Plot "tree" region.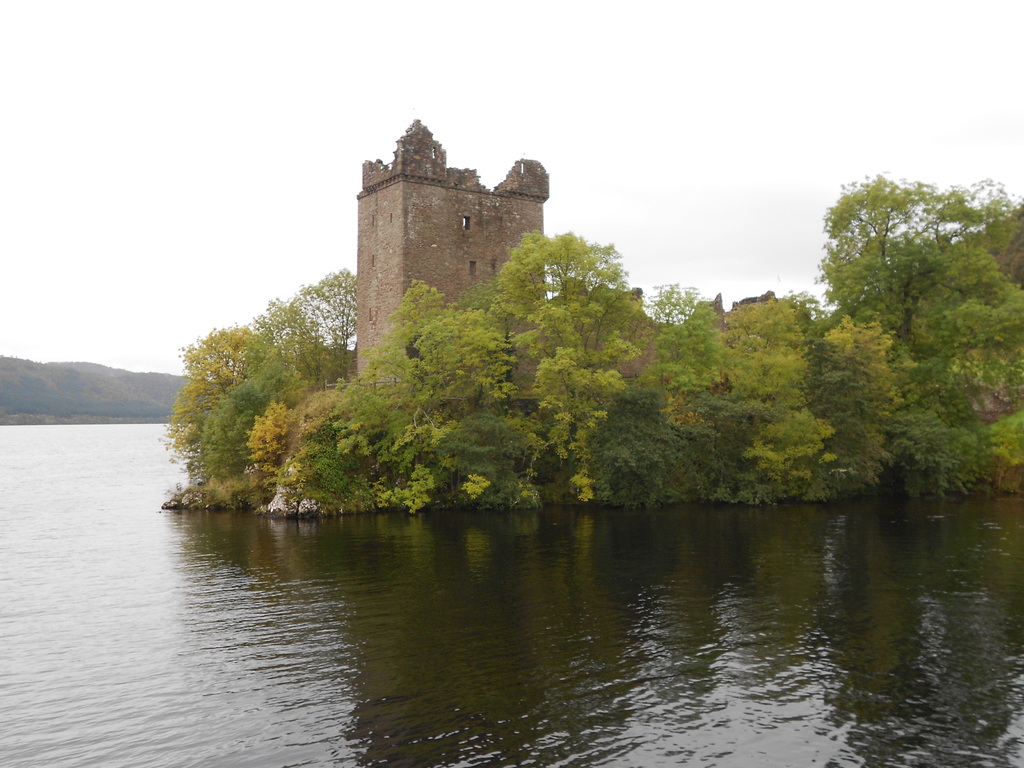
Plotted at (639,294,748,426).
